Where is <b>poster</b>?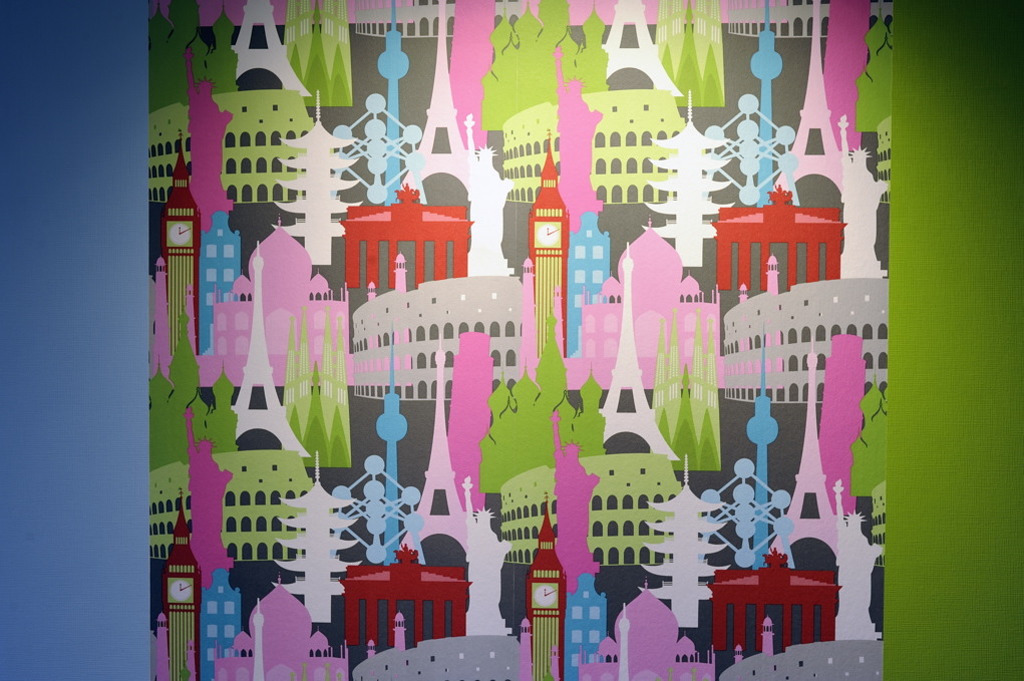
[x1=0, y1=0, x2=1023, y2=680].
